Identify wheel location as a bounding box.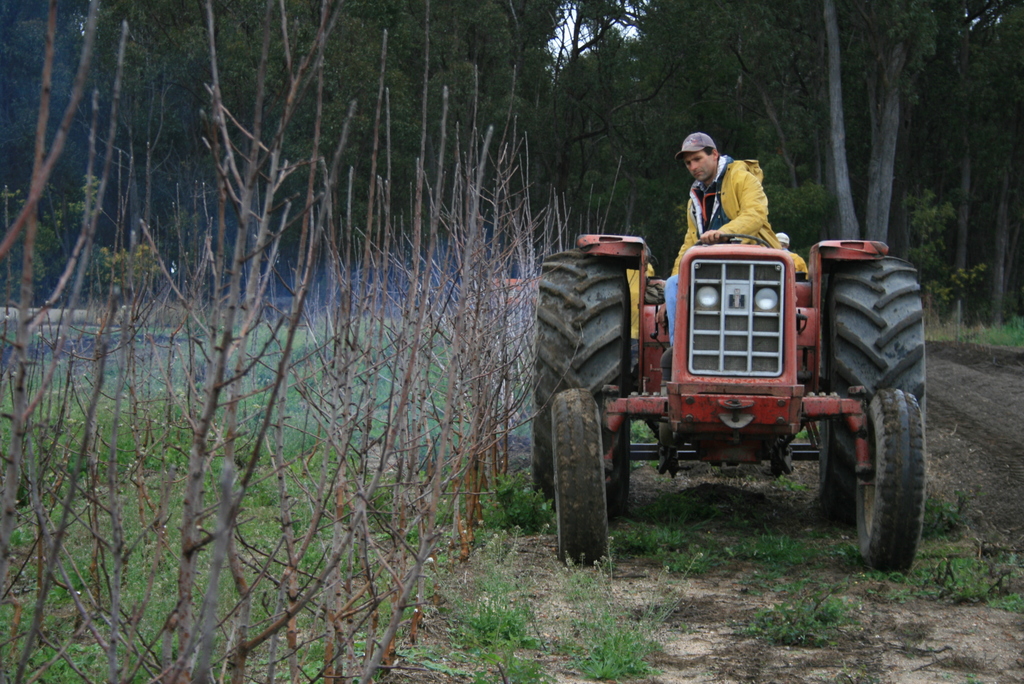
(534,256,640,500).
